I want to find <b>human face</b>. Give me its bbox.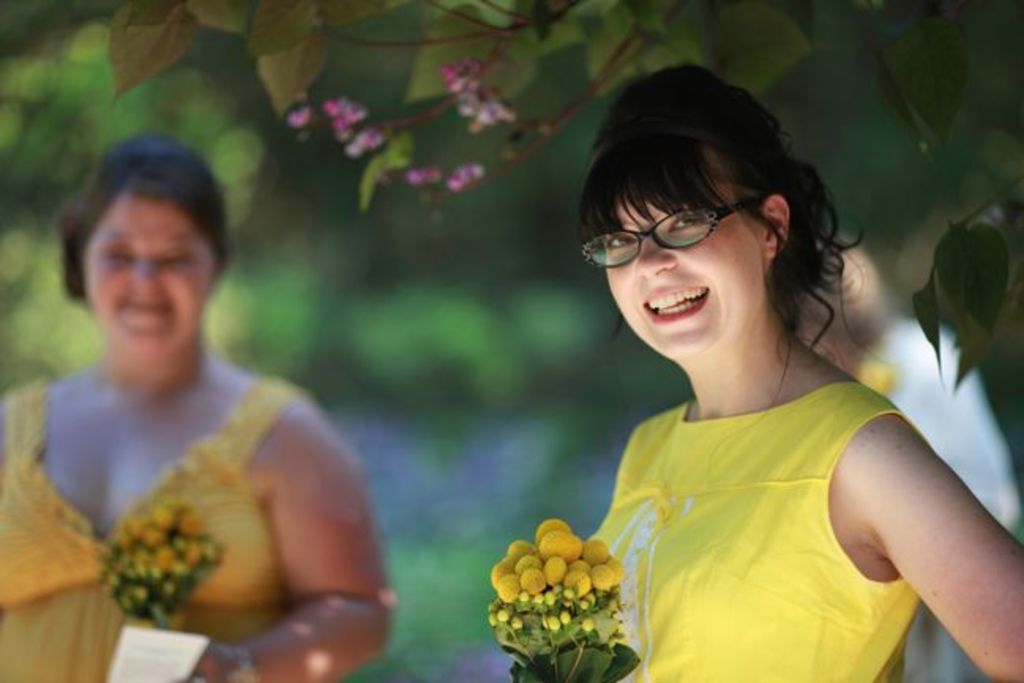
box(92, 197, 211, 352).
